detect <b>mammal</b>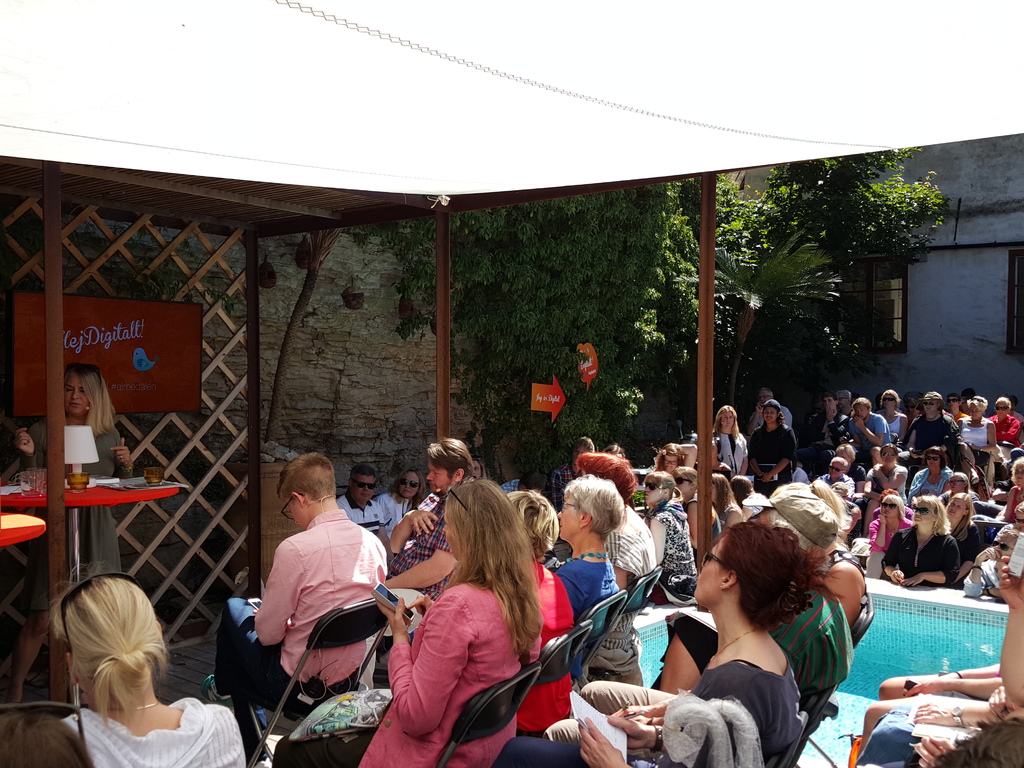
371,465,426,541
